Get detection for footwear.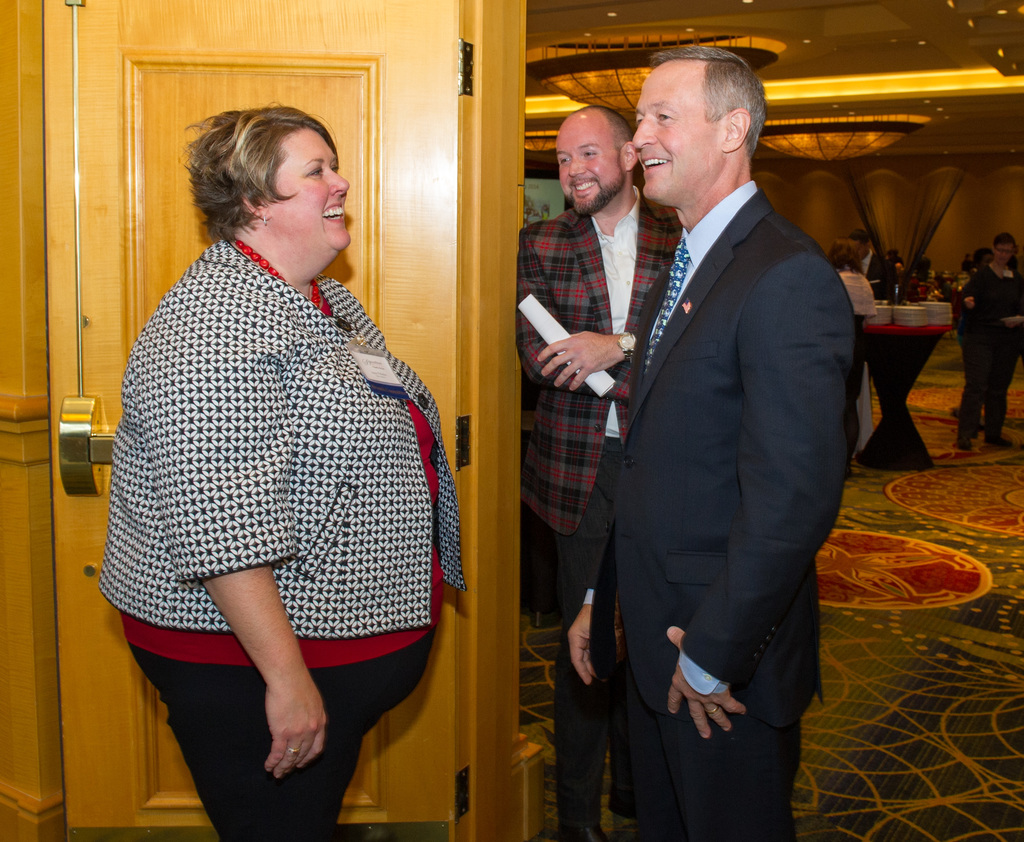
Detection: 952 434 973 453.
